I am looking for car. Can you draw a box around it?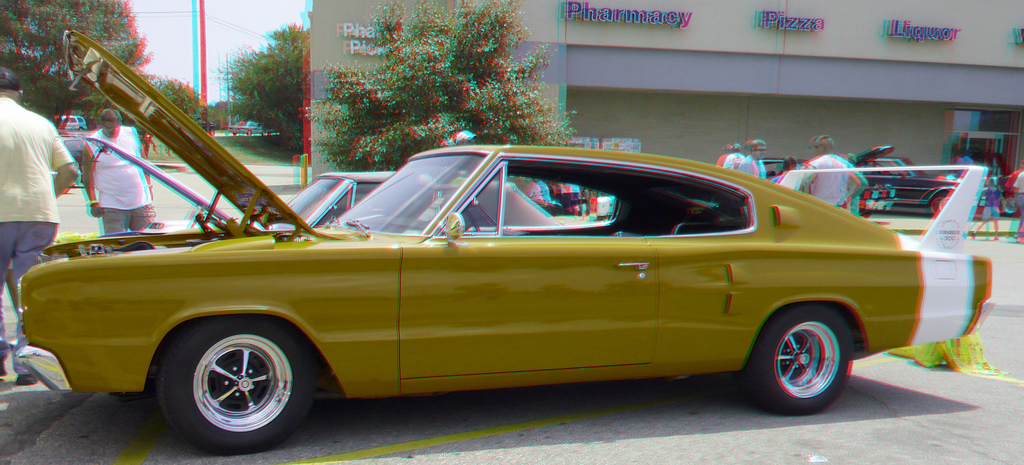
Sure, the bounding box is (x1=811, y1=138, x2=979, y2=223).
